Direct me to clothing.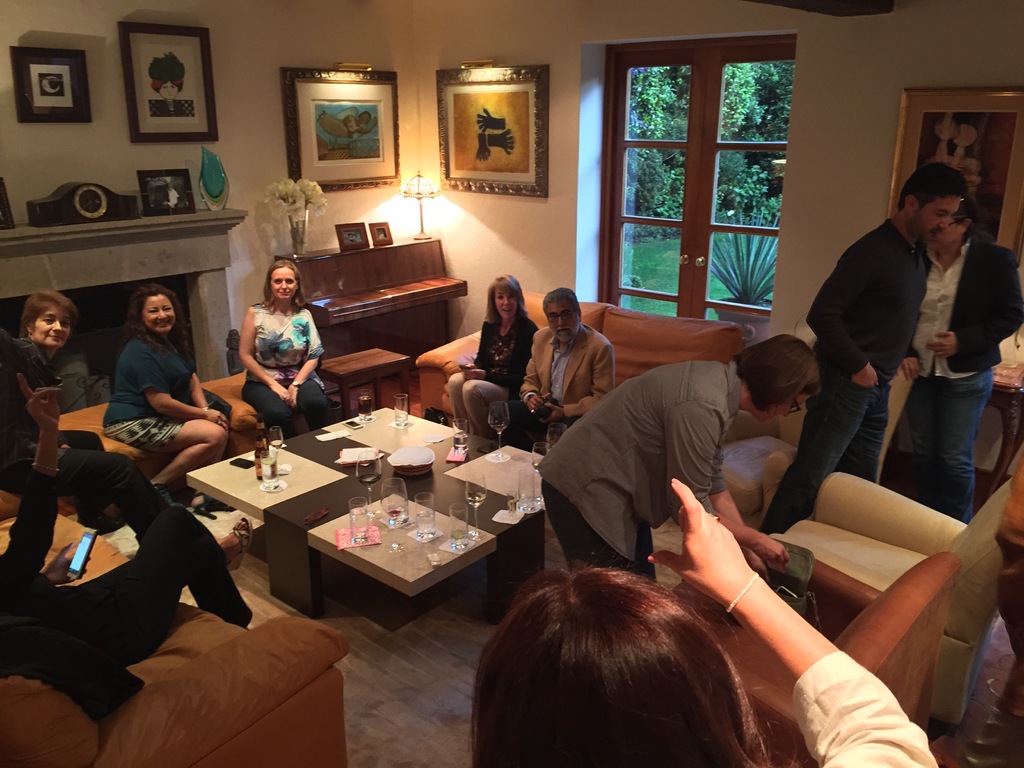
Direction: detection(2, 463, 260, 719).
